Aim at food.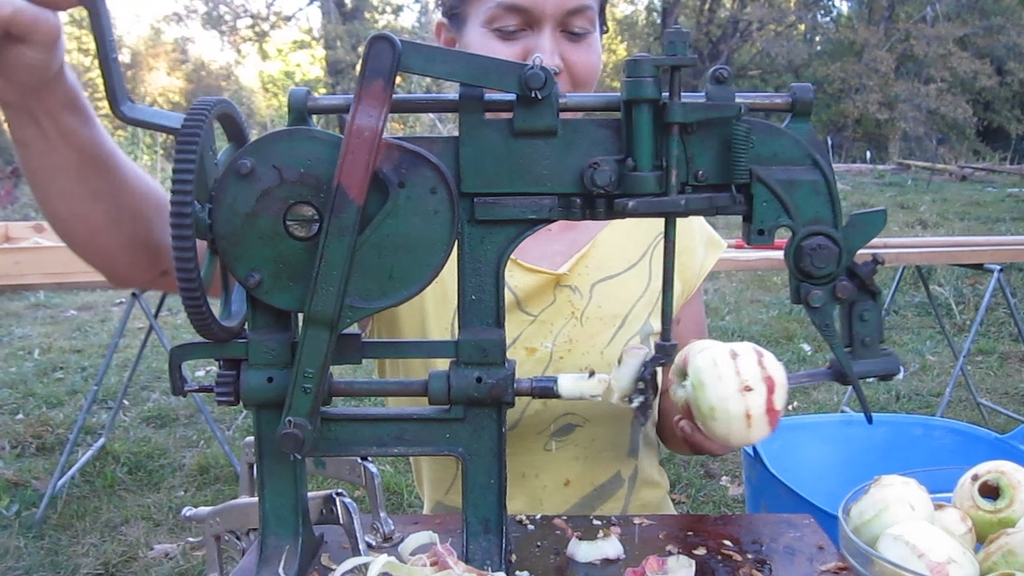
Aimed at x1=951 y1=457 x2=1023 y2=538.
